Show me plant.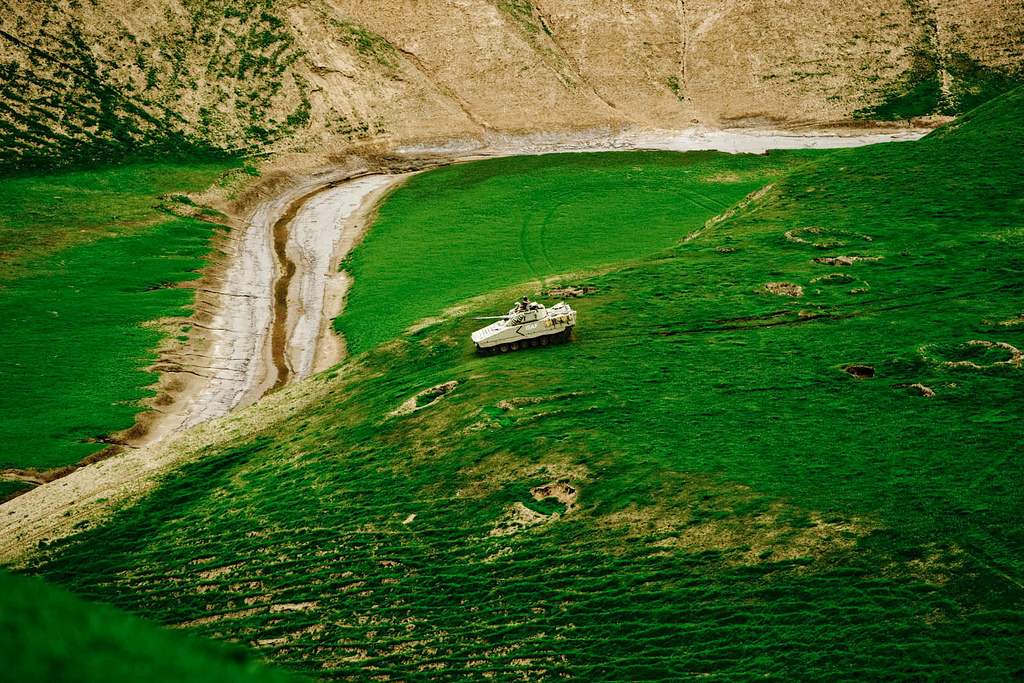
plant is here: box=[0, 135, 303, 510].
